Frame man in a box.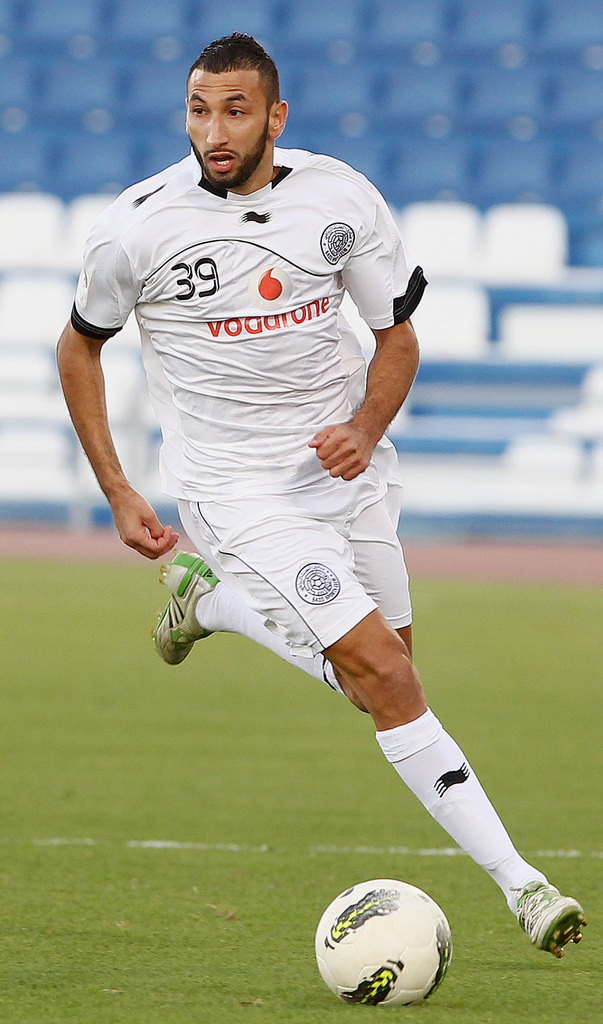
(x1=88, y1=71, x2=509, y2=980).
